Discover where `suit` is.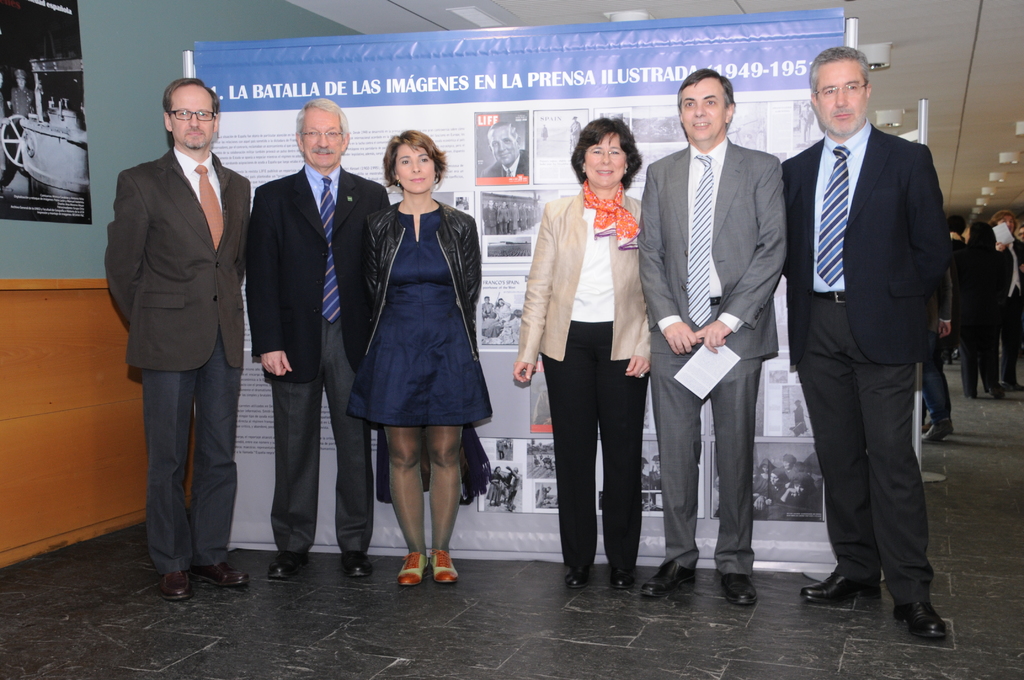
Discovered at <region>244, 162, 391, 555</region>.
